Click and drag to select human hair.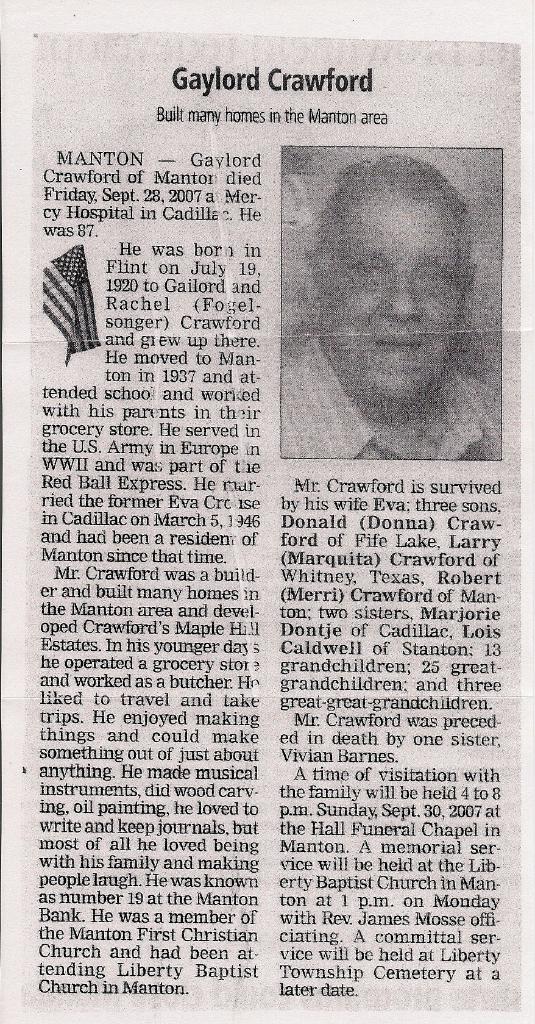
Selection: box(330, 157, 470, 368).
